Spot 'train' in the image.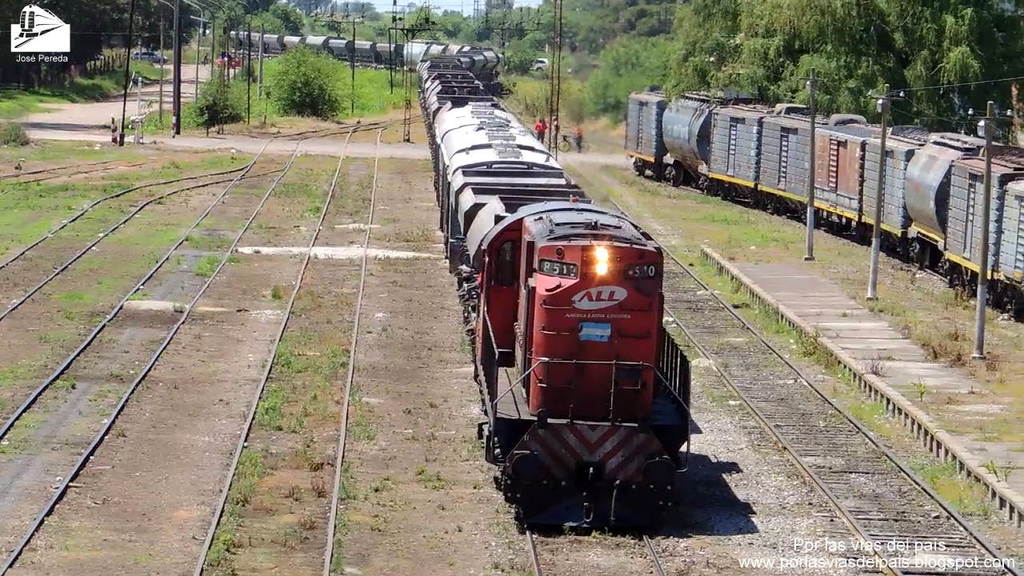
'train' found at x1=229, y1=29, x2=695, y2=530.
